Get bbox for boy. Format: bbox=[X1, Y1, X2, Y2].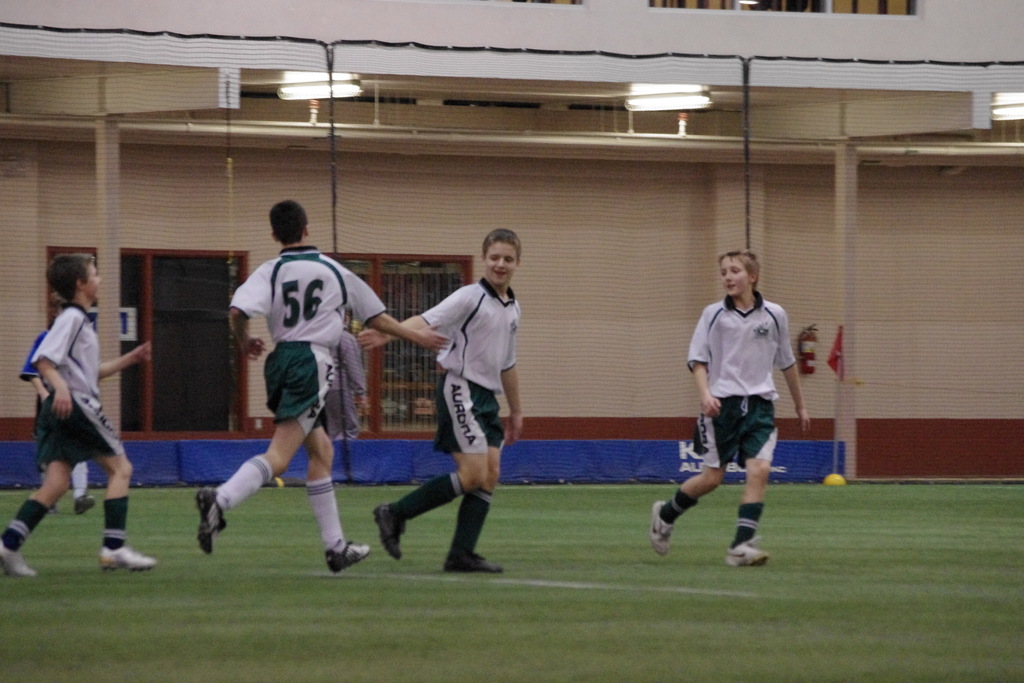
bbox=[371, 227, 531, 579].
